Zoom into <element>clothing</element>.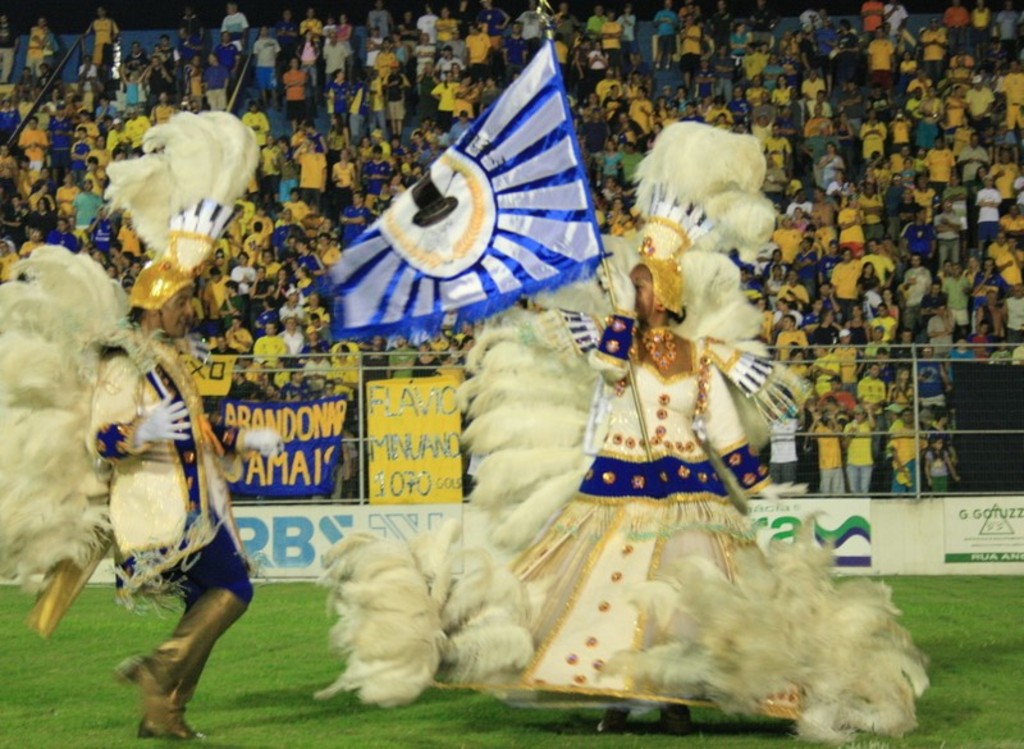
Zoom target: 626:20:658:56.
